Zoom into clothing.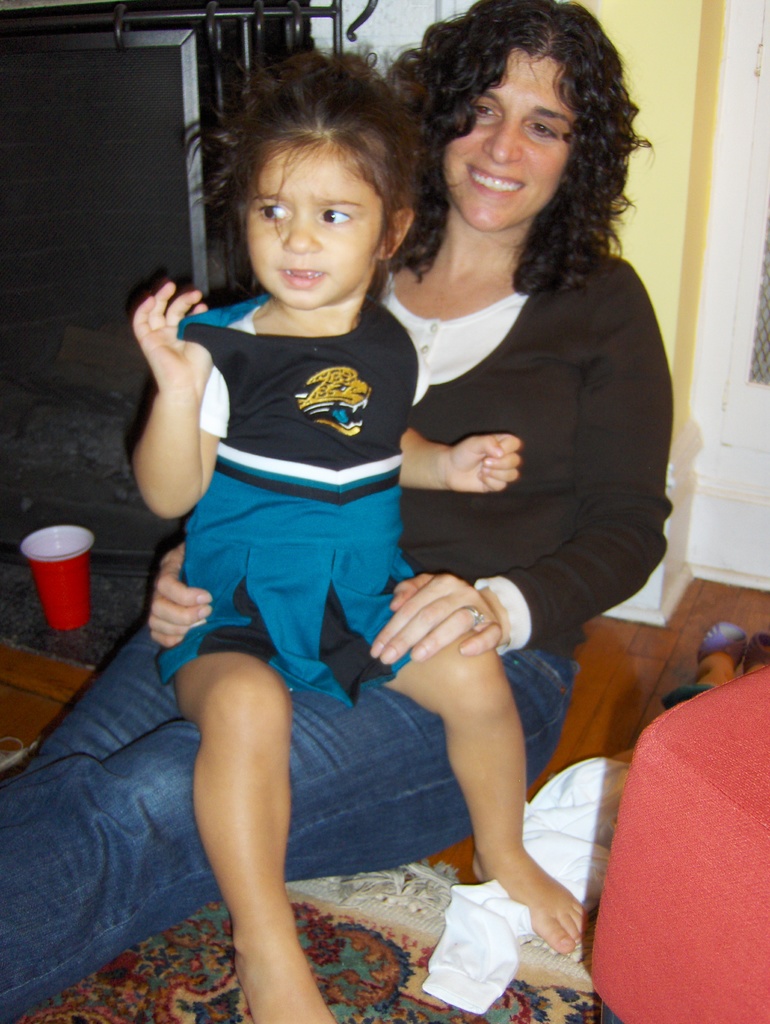
Zoom target: {"left": 155, "top": 292, "right": 426, "bottom": 710}.
